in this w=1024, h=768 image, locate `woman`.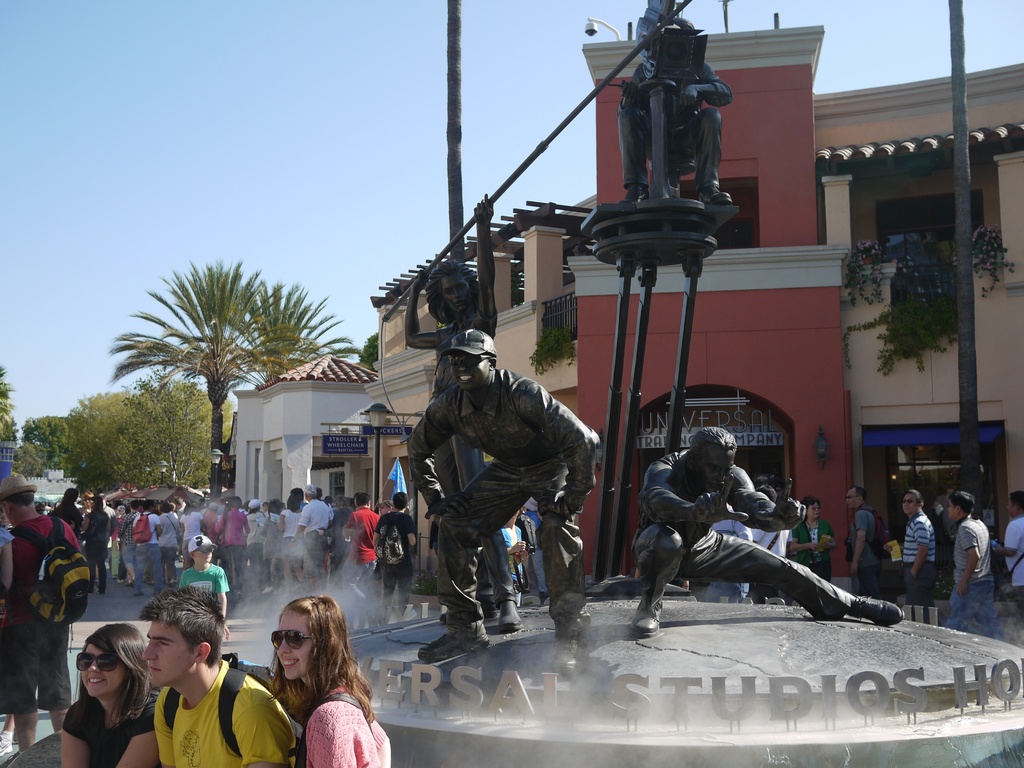
Bounding box: l=214, t=495, r=251, b=595.
